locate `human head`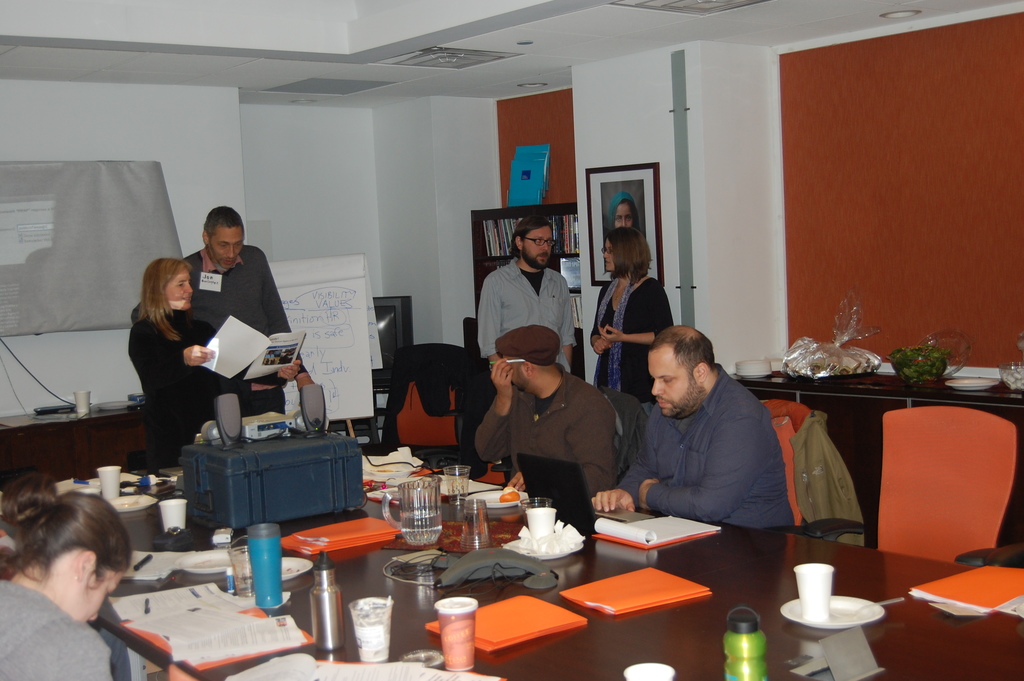
locate(500, 325, 557, 390)
